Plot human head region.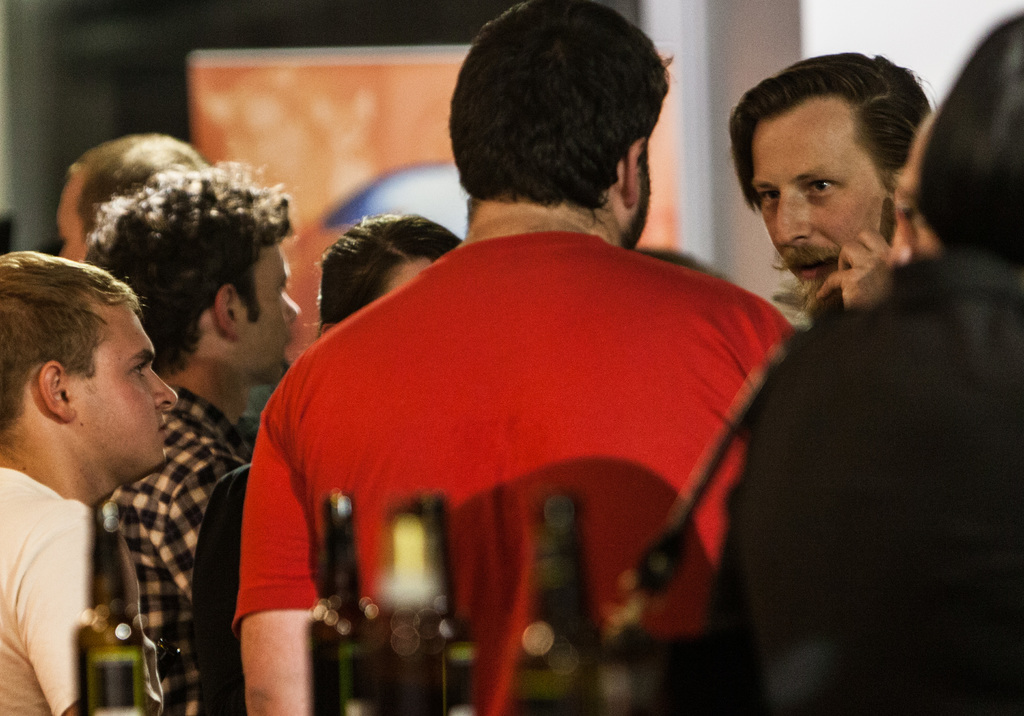
Plotted at {"x1": 889, "y1": 10, "x2": 1023, "y2": 272}.
